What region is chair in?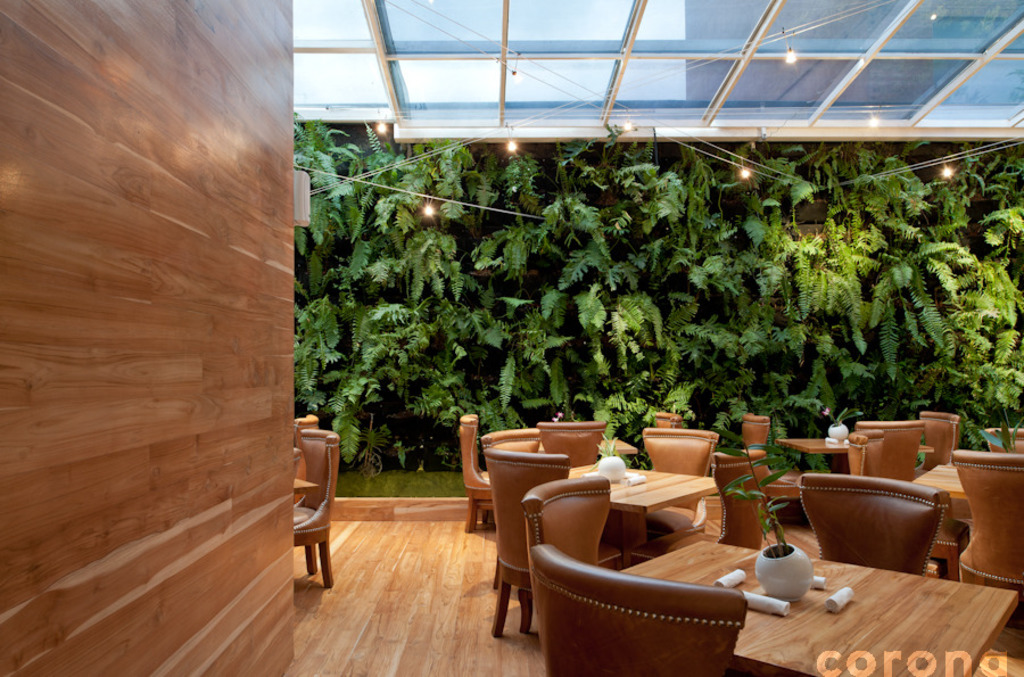
x1=530, y1=543, x2=749, y2=676.
